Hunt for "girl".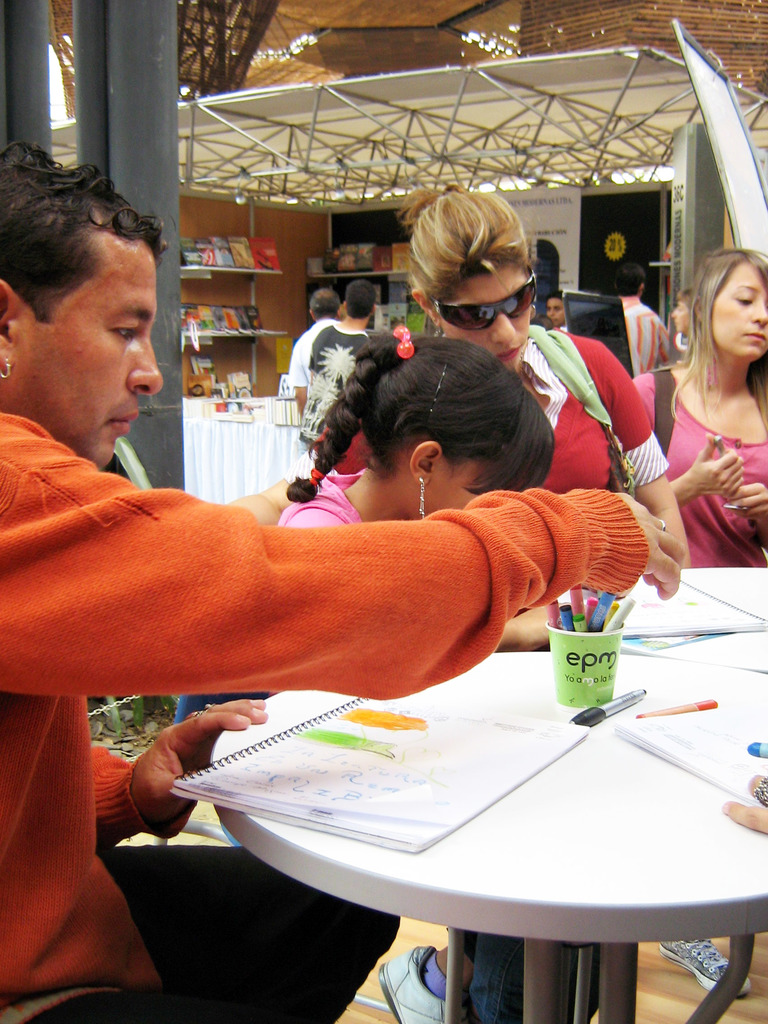
Hunted down at locate(282, 325, 551, 524).
